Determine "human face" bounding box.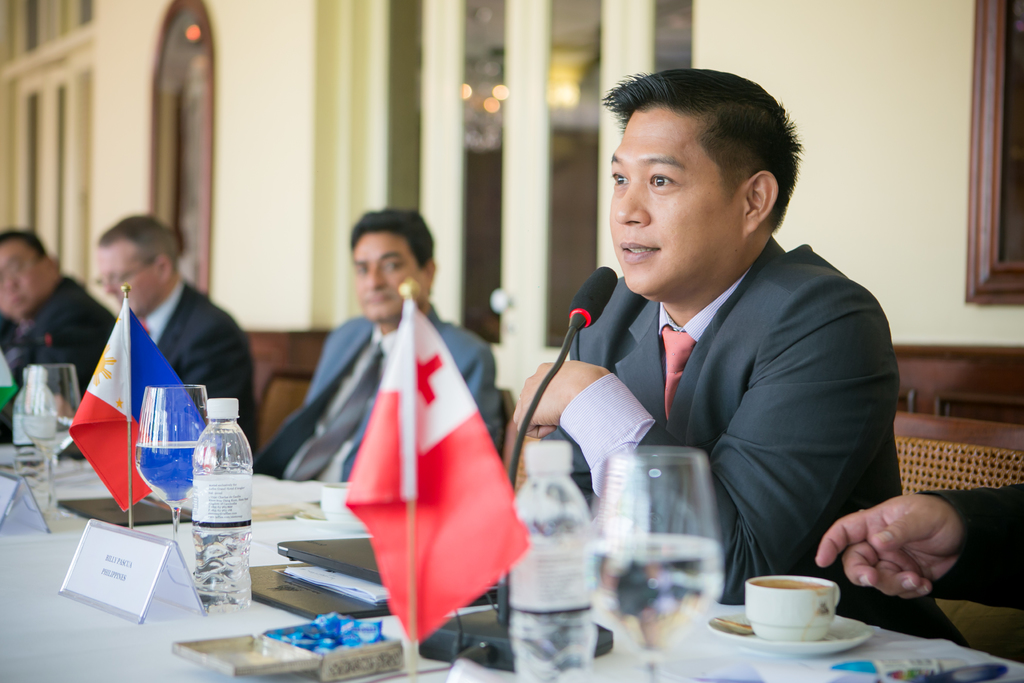
Determined: detection(0, 245, 51, 318).
